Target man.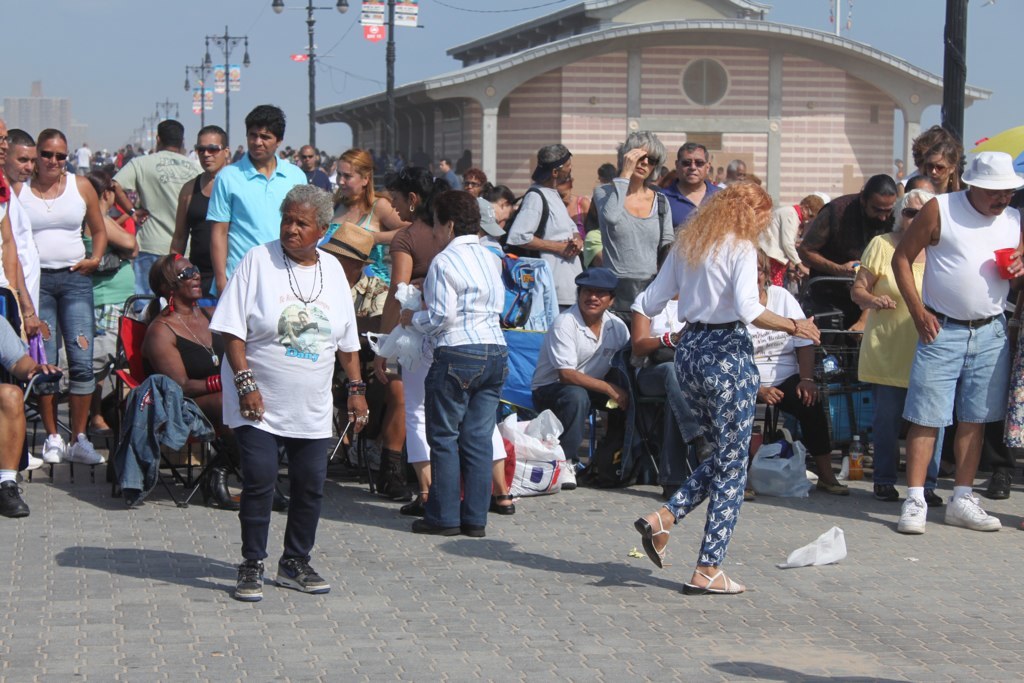
Target region: bbox=[74, 138, 94, 183].
